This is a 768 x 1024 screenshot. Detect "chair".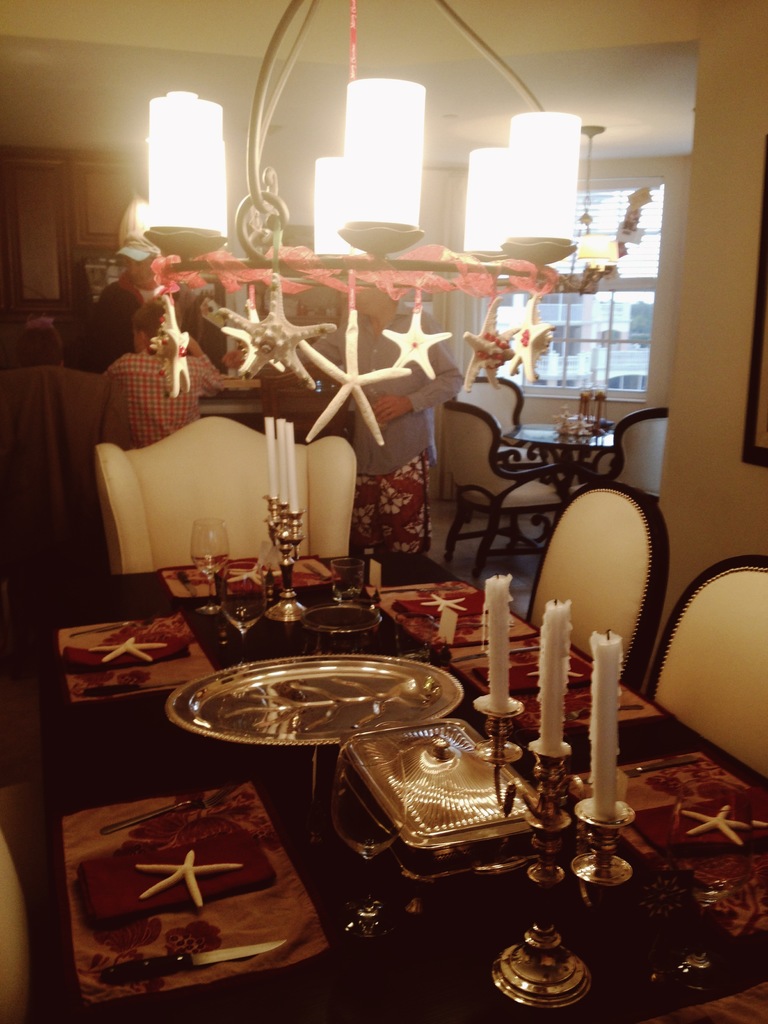
box=[516, 483, 675, 692].
